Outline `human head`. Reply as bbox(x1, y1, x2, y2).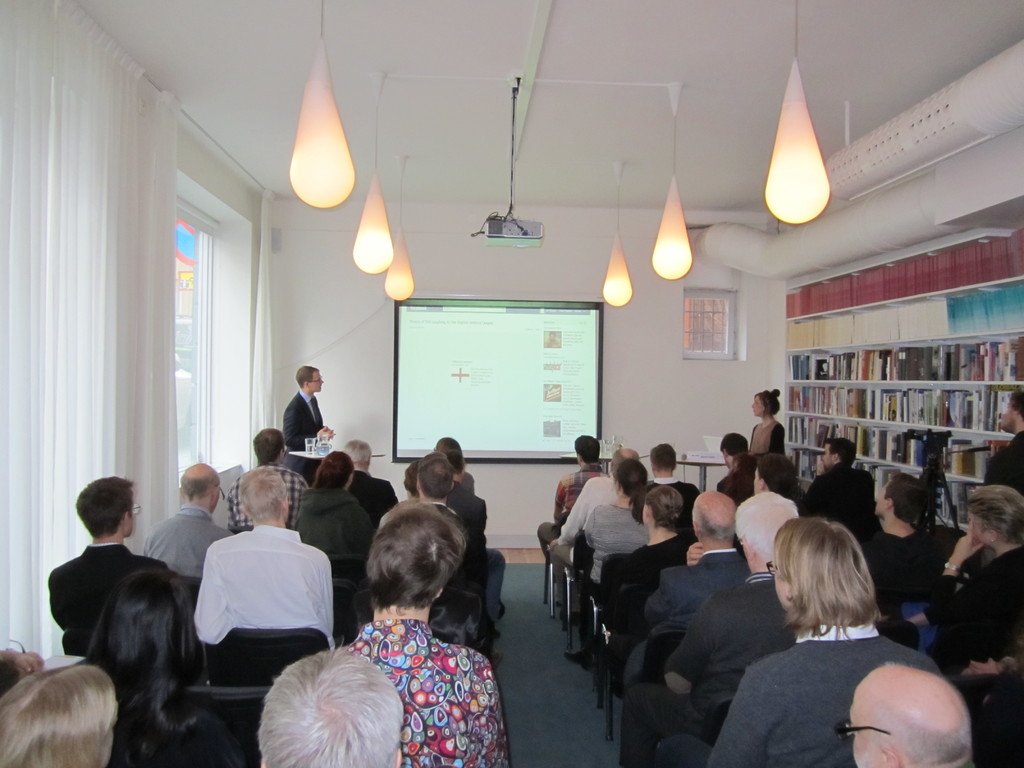
bbox(419, 452, 457, 497).
